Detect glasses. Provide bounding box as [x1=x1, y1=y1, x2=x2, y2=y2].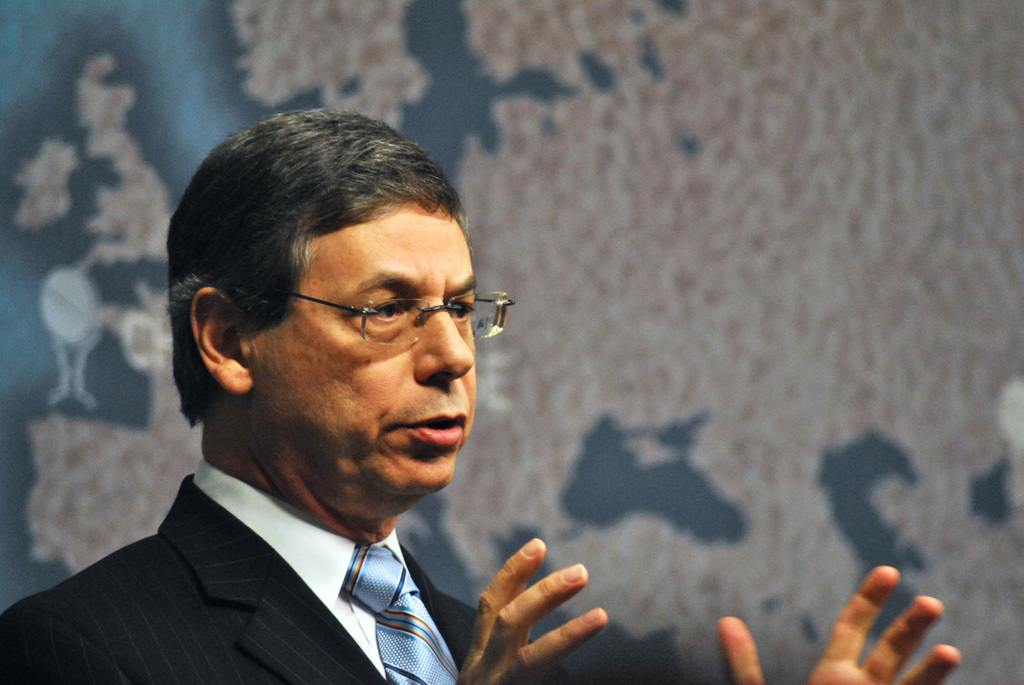
[x1=240, y1=288, x2=520, y2=352].
